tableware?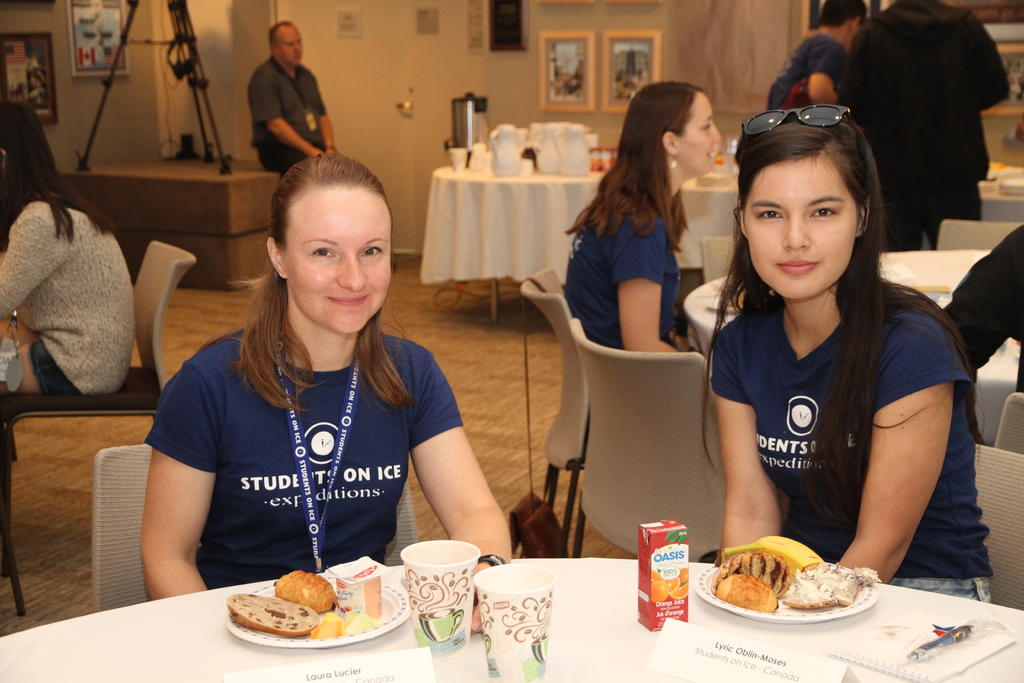
rect(692, 563, 881, 626)
